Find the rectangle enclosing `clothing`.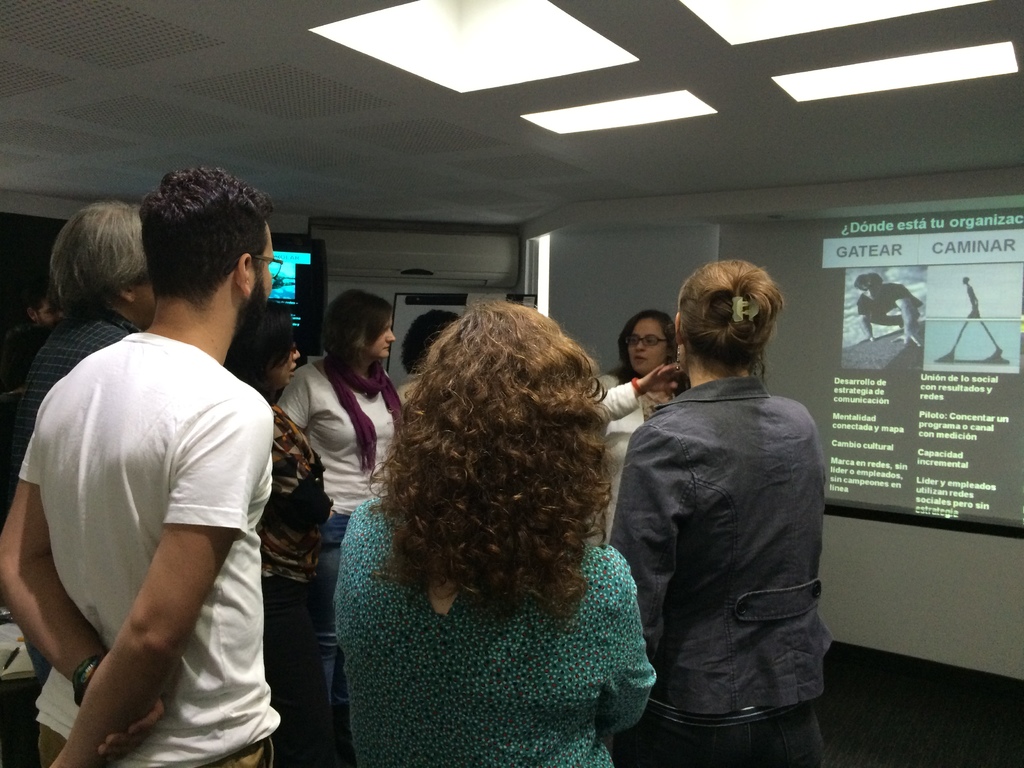
{"x1": 24, "y1": 300, "x2": 145, "y2": 435}.
